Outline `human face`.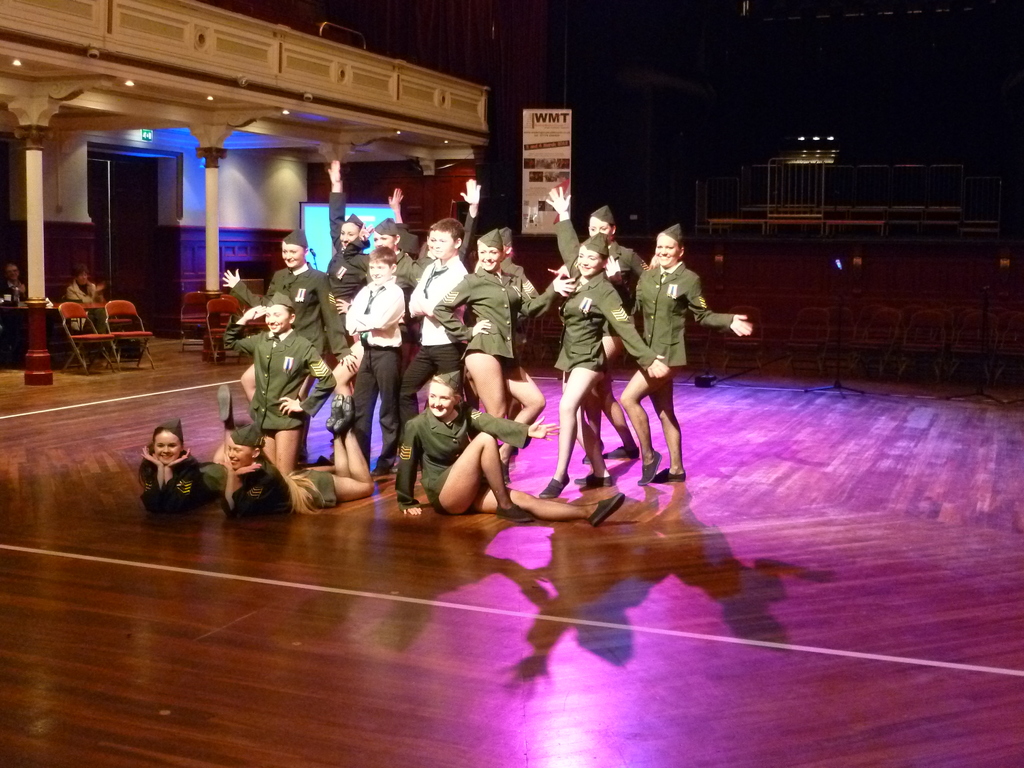
Outline: l=429, t=229, r=452, b=256.
